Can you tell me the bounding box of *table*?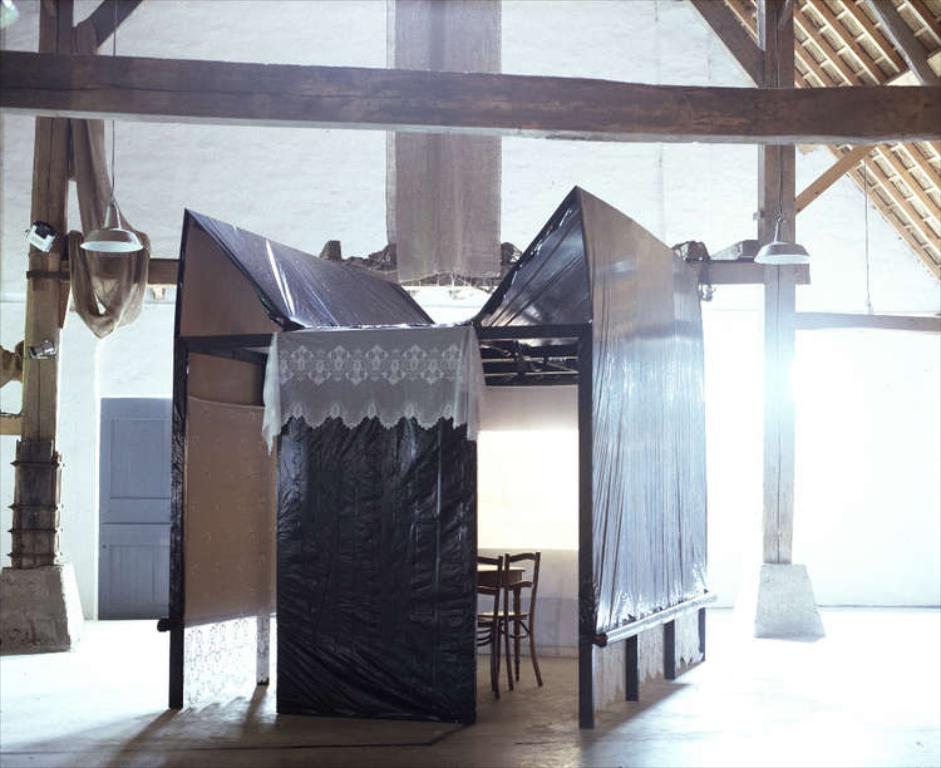
474,546,528,684.
